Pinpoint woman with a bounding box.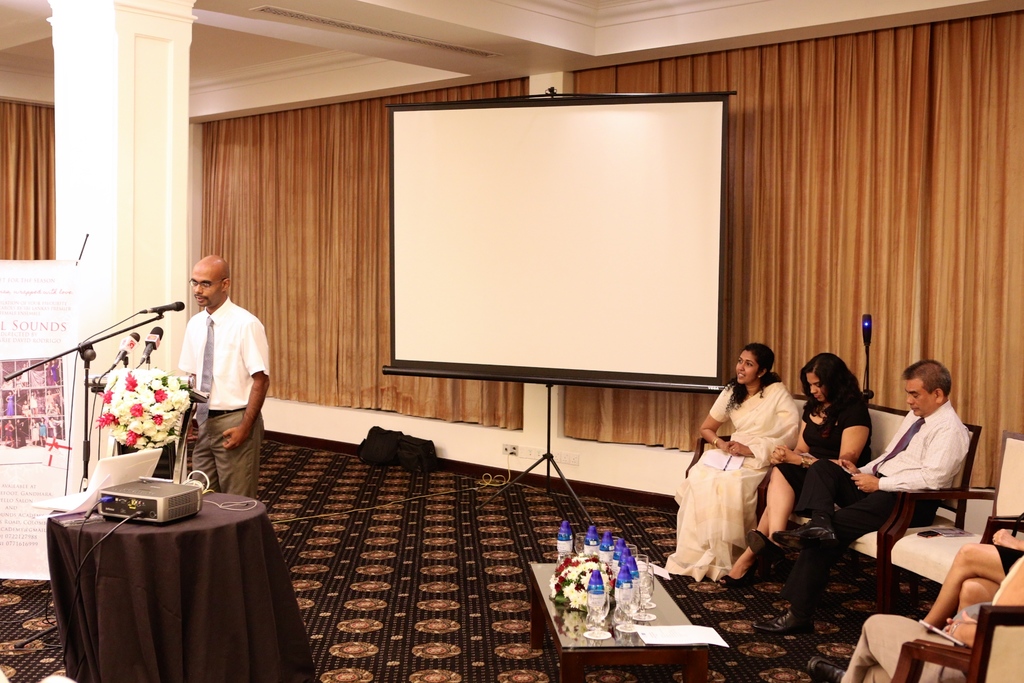
<box>724,345,876,593</box>.
